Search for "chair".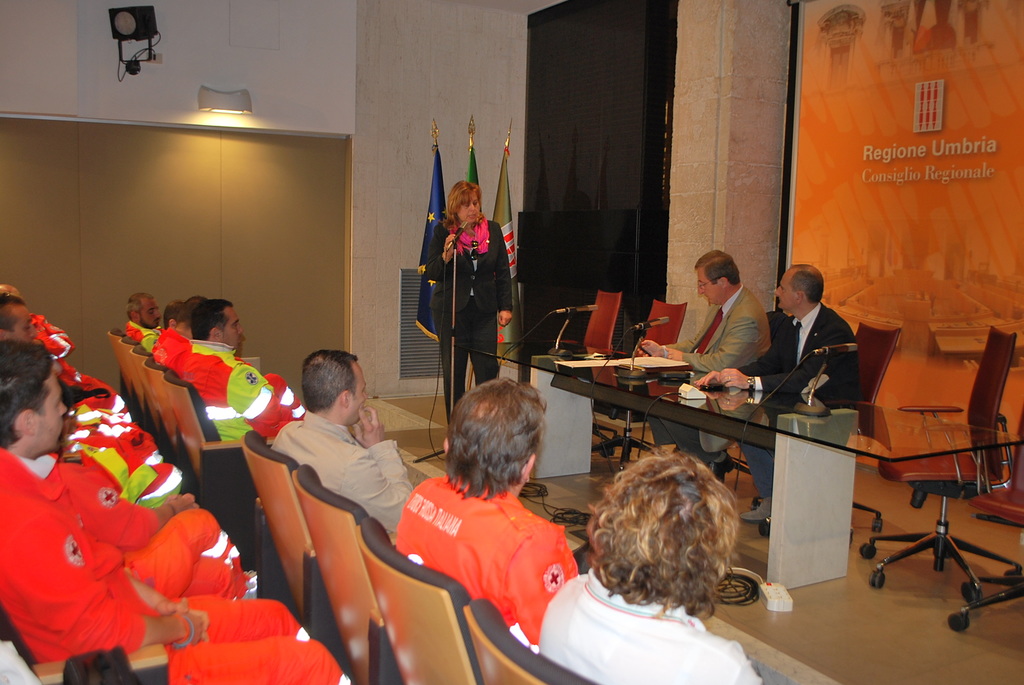
Found at <bbox>942, 478, 1023, 632</bbox>.
